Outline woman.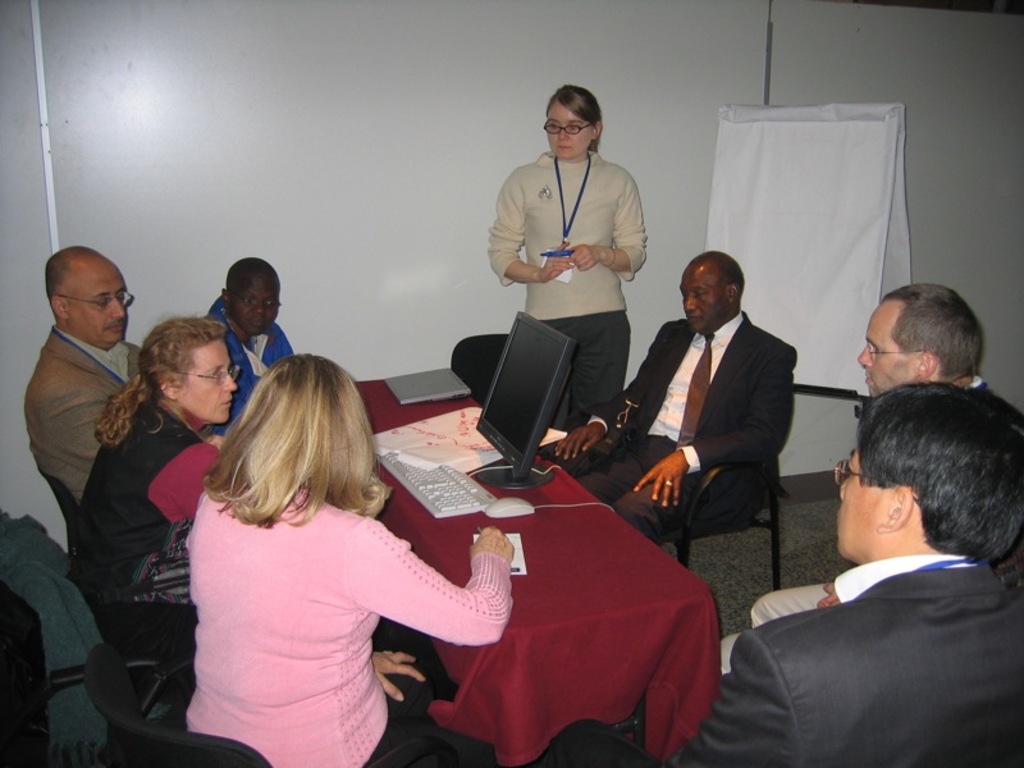
Outline: box(69, 312, 248, 663).
